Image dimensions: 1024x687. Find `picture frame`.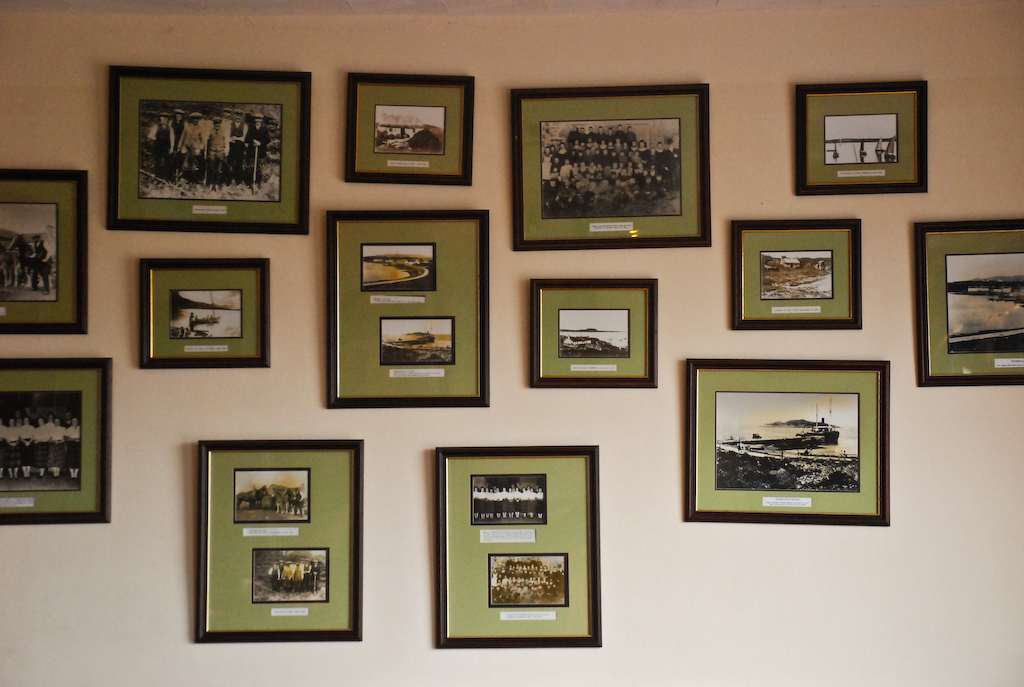
<bbox>344, 68, 472, 184</bbox>.
